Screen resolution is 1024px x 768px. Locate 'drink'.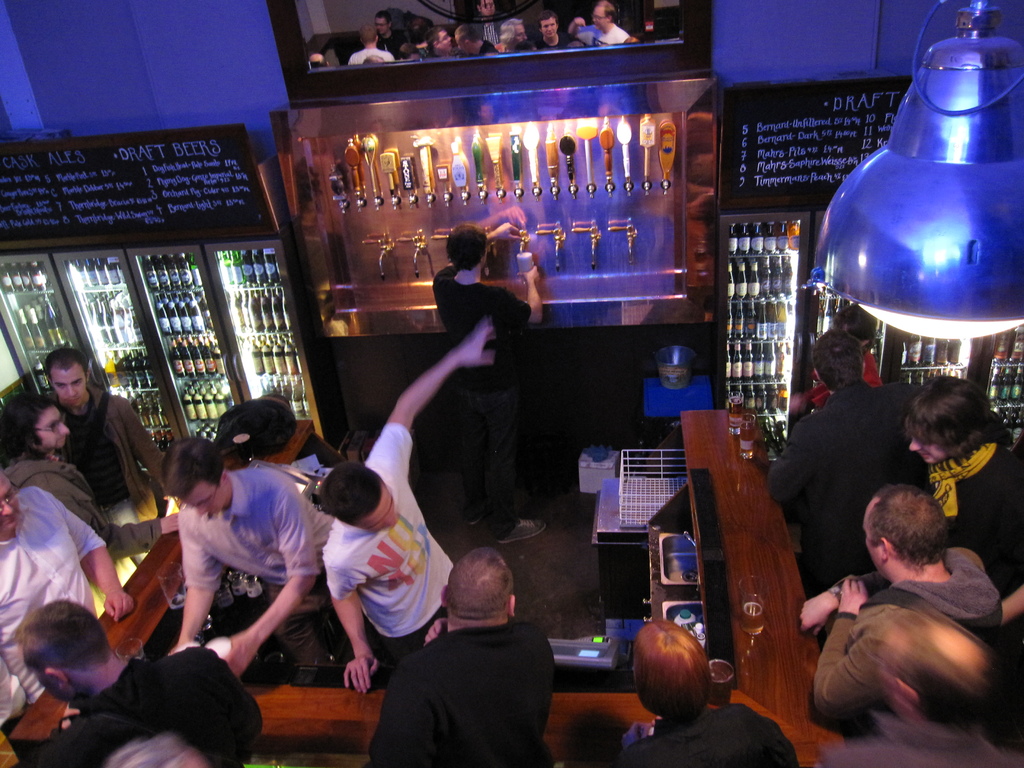
[515, 253, 532, 281].
